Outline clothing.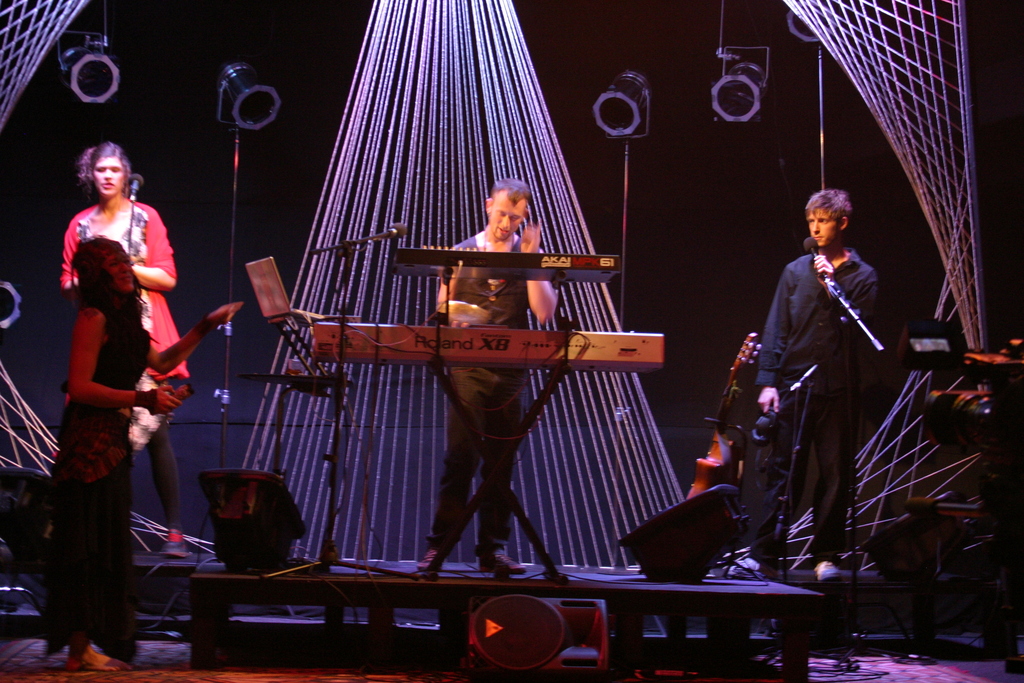
Outline: 735 191 902 588.
